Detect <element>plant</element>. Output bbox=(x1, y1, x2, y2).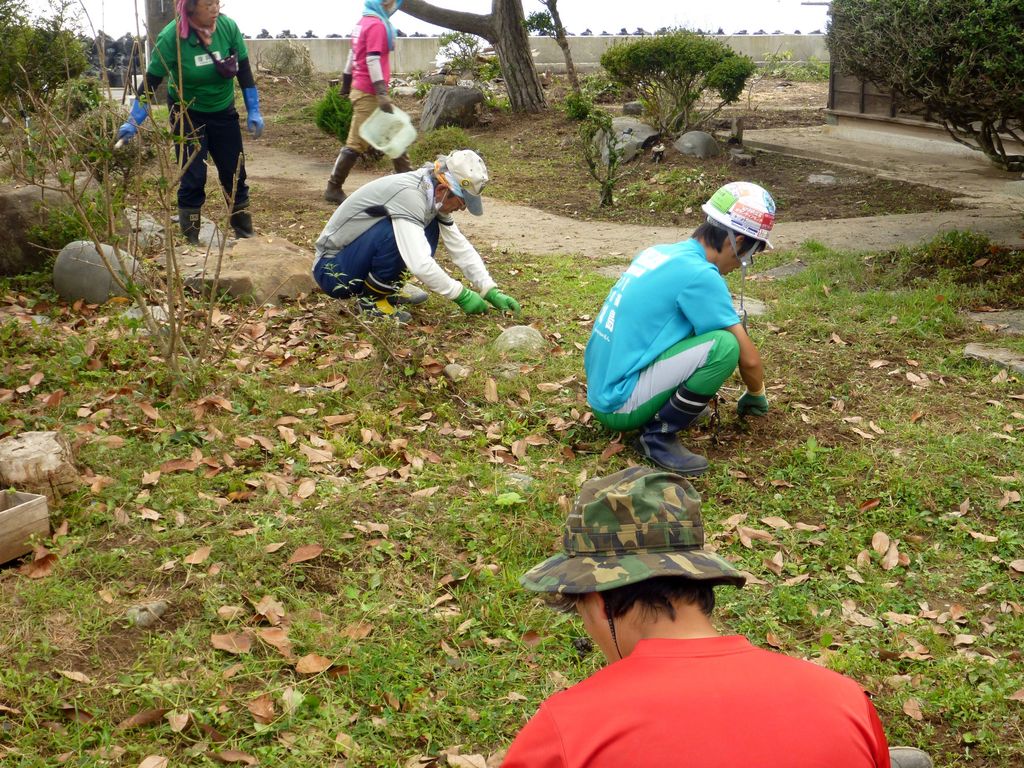
bbox=(779, 48, 832, 84).
